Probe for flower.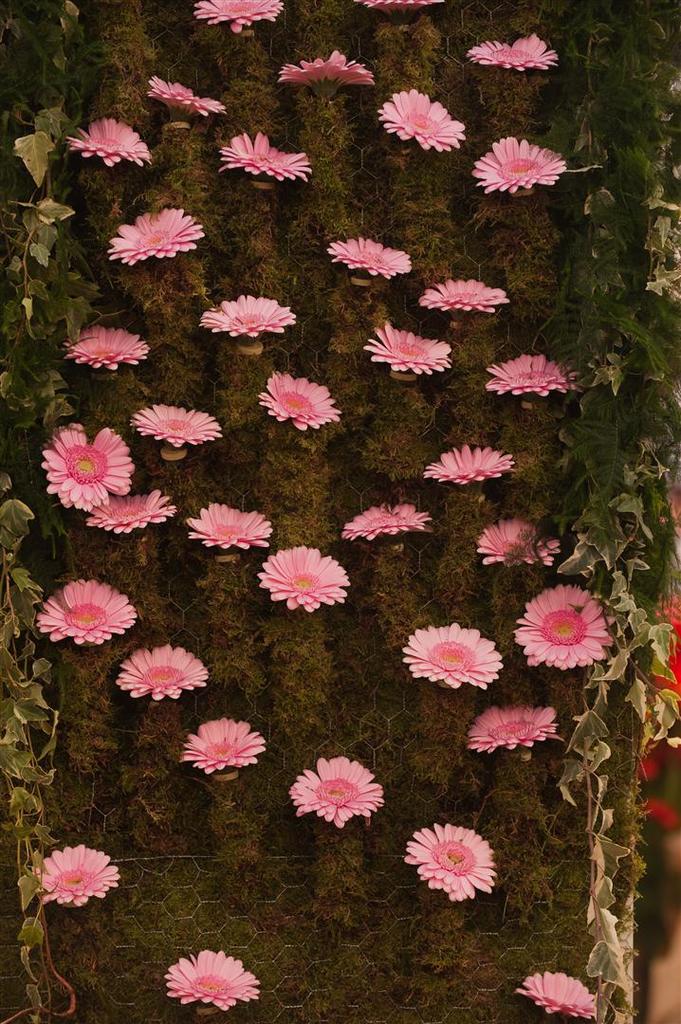
Probe result: left=102, top=207, right=204, bottom=262.
